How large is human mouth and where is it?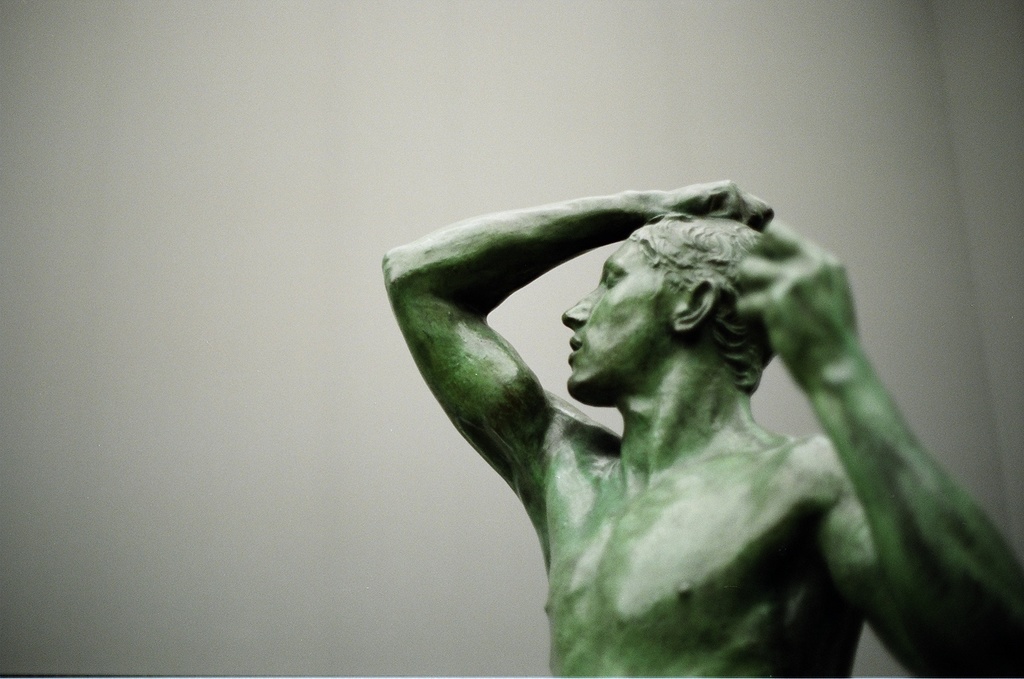
Bounding box: [570,340,576,357].
